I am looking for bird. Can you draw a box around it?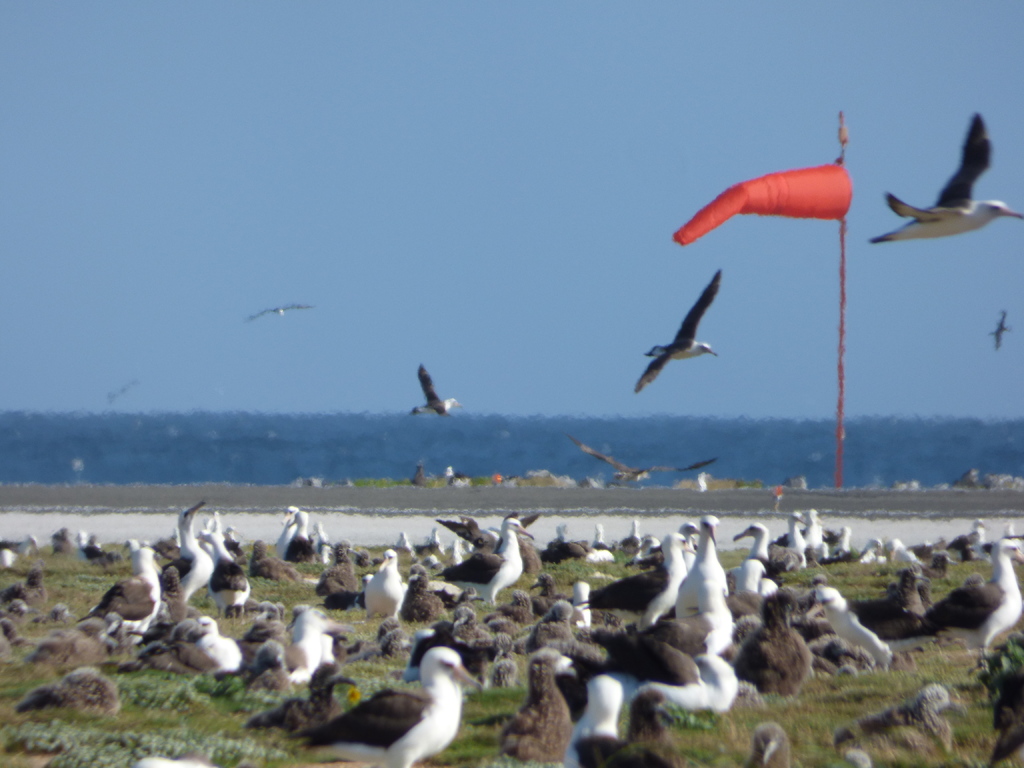
Sure, the bounding box is (988,302,1016,349).
